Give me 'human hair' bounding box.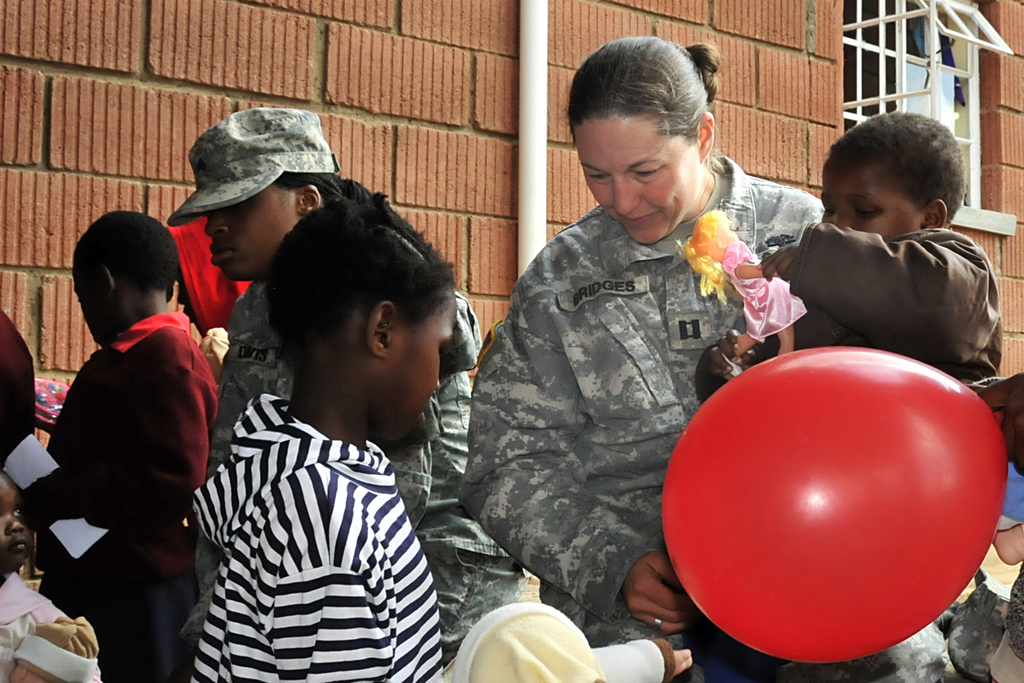
locate(829, 111, 979, 226).
